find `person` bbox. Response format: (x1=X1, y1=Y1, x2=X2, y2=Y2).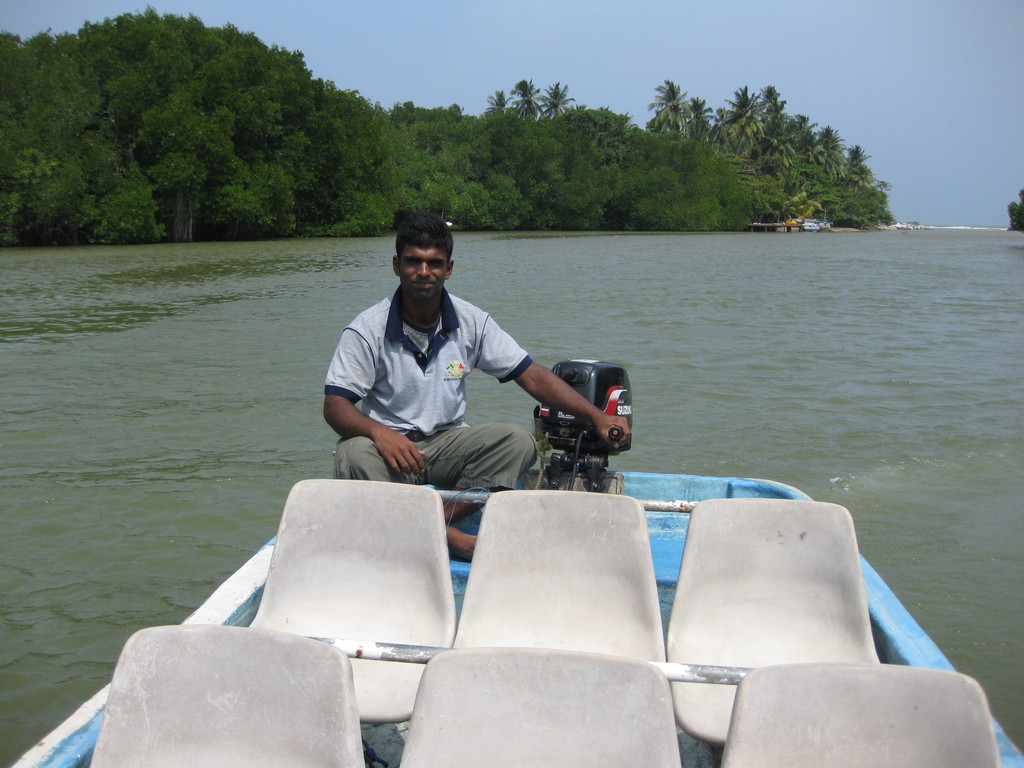
(x1=311, y1=221, x2=602, y2=520).
